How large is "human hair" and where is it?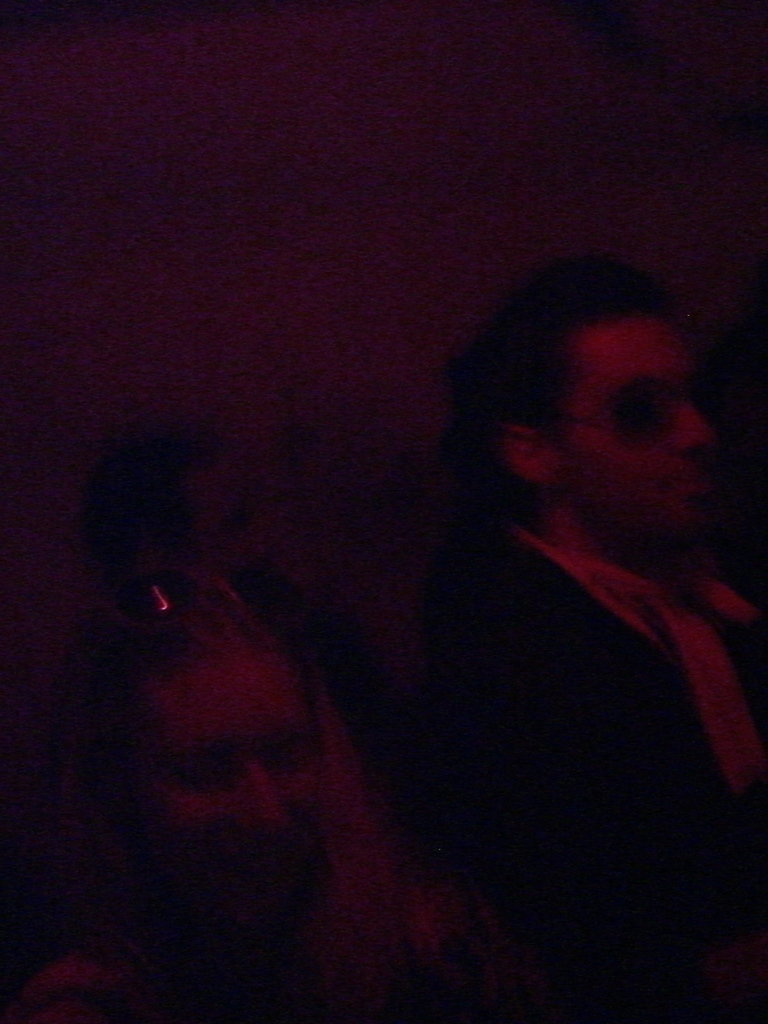
Bounding box: locate(58, 547, 303, 778).
